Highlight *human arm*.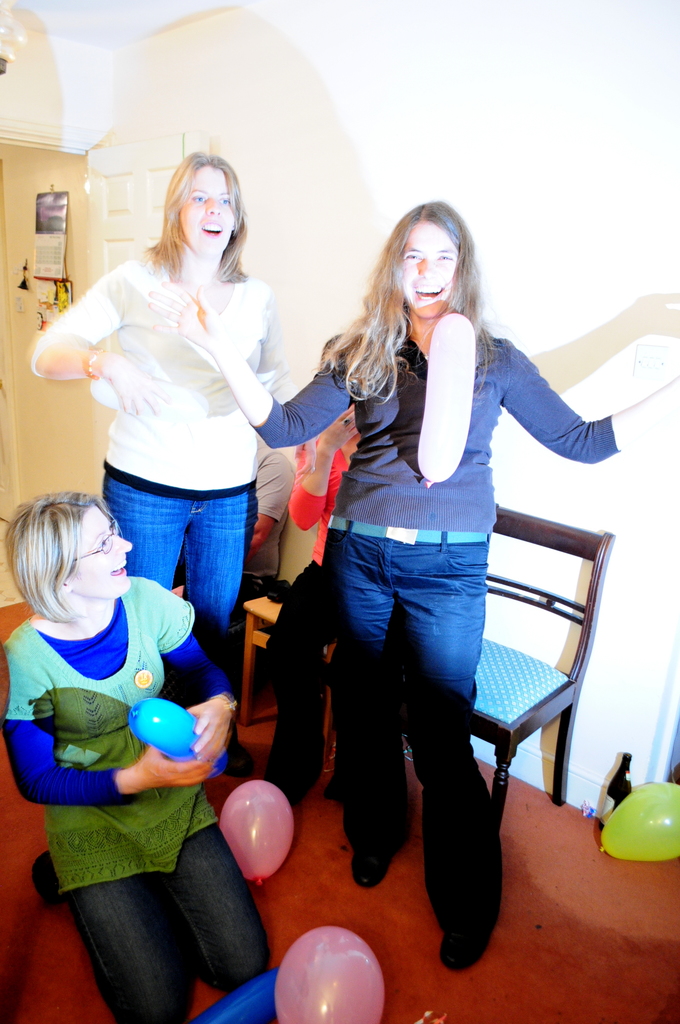
Highlighted region: <region>139, 271, 376, 452</region>.
